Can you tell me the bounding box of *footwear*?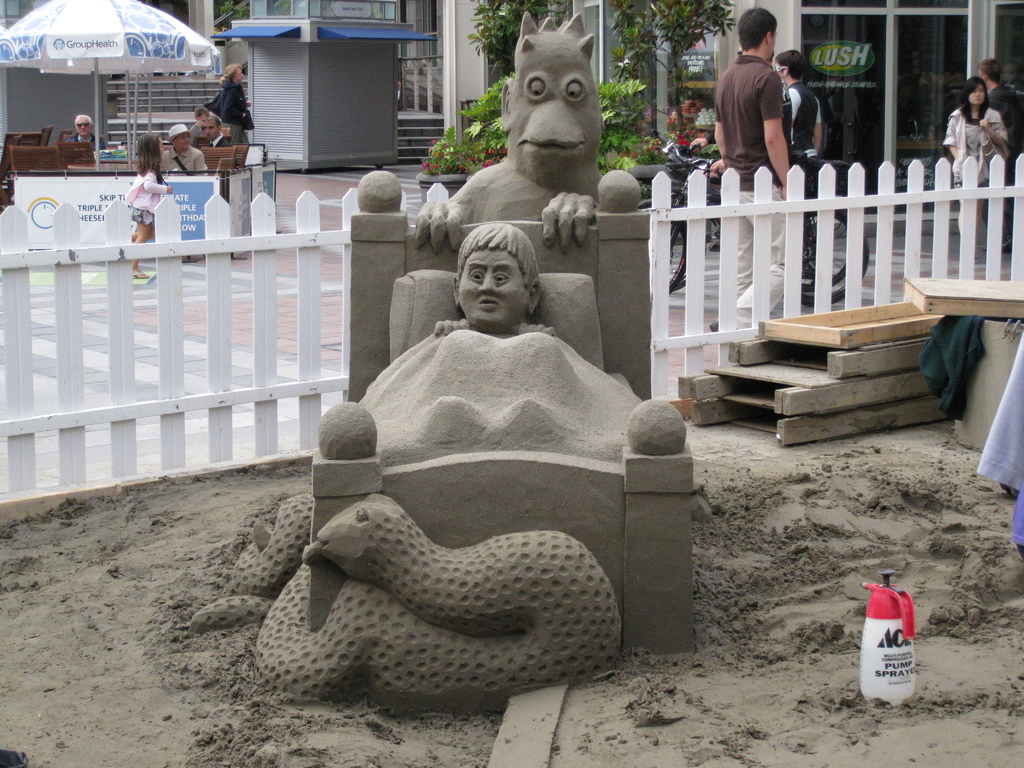
(x1=983, y1=233, x2=1014, y2=249).
